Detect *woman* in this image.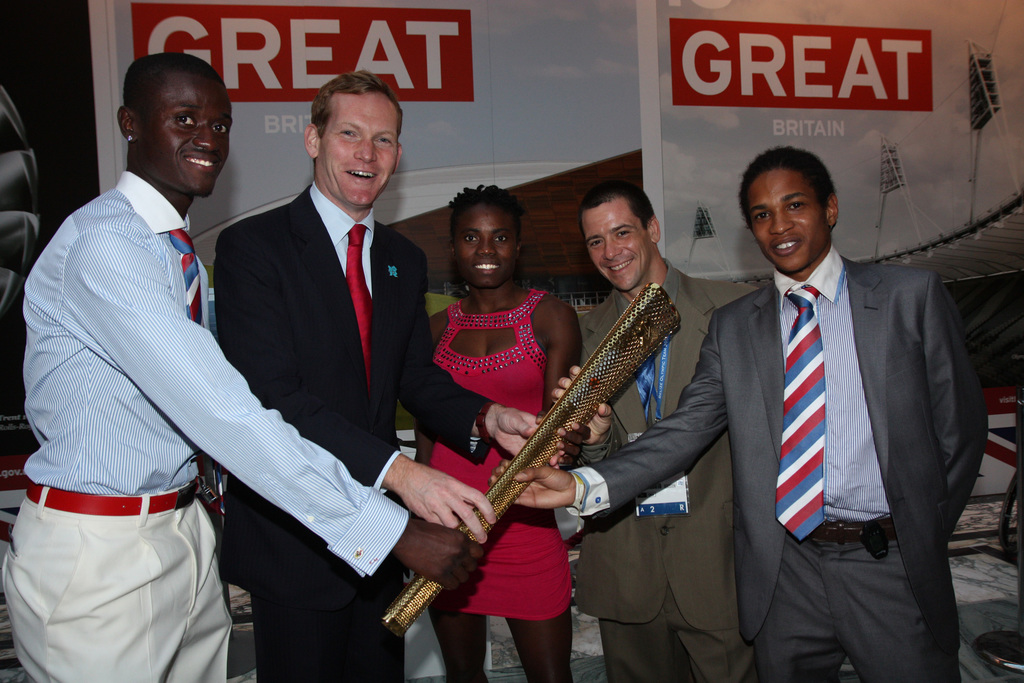
Detection: <box>412,179,588,682</box>.
